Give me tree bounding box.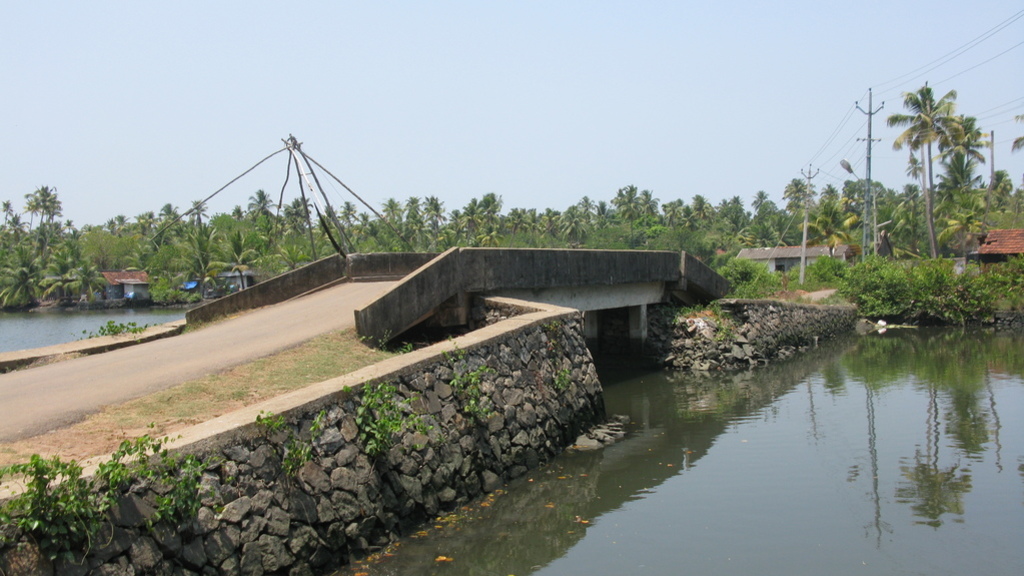
614, 189, 646, 229.
